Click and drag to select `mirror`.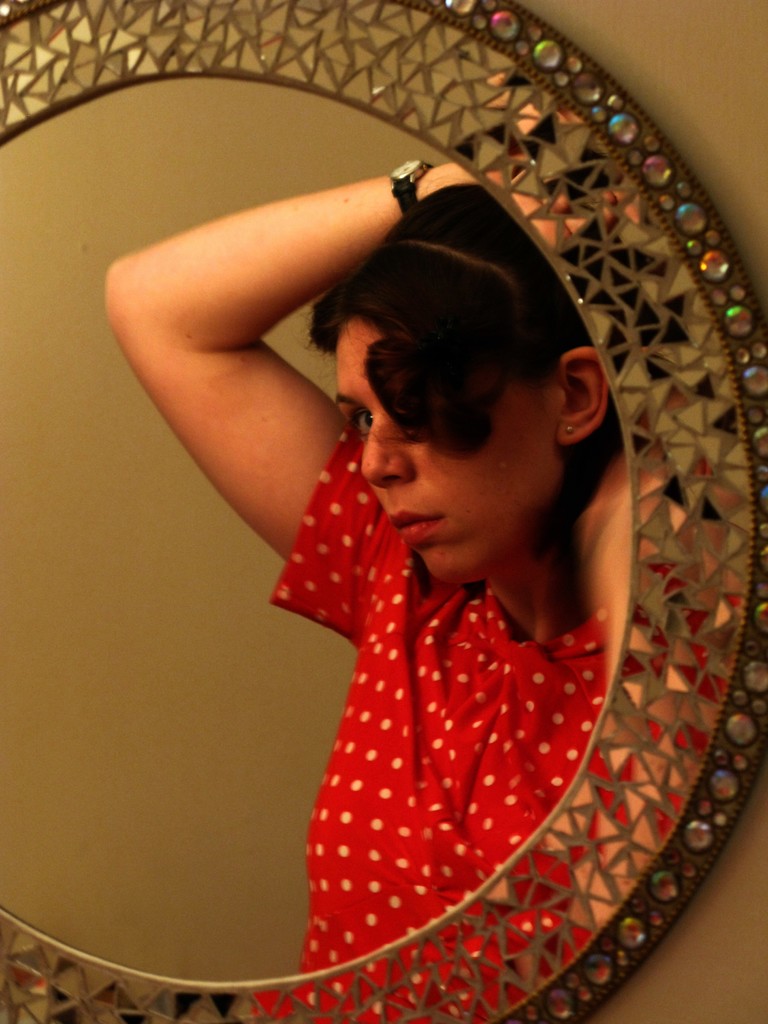
Selection: (left=0, top=70, right=628, bottom=976).
